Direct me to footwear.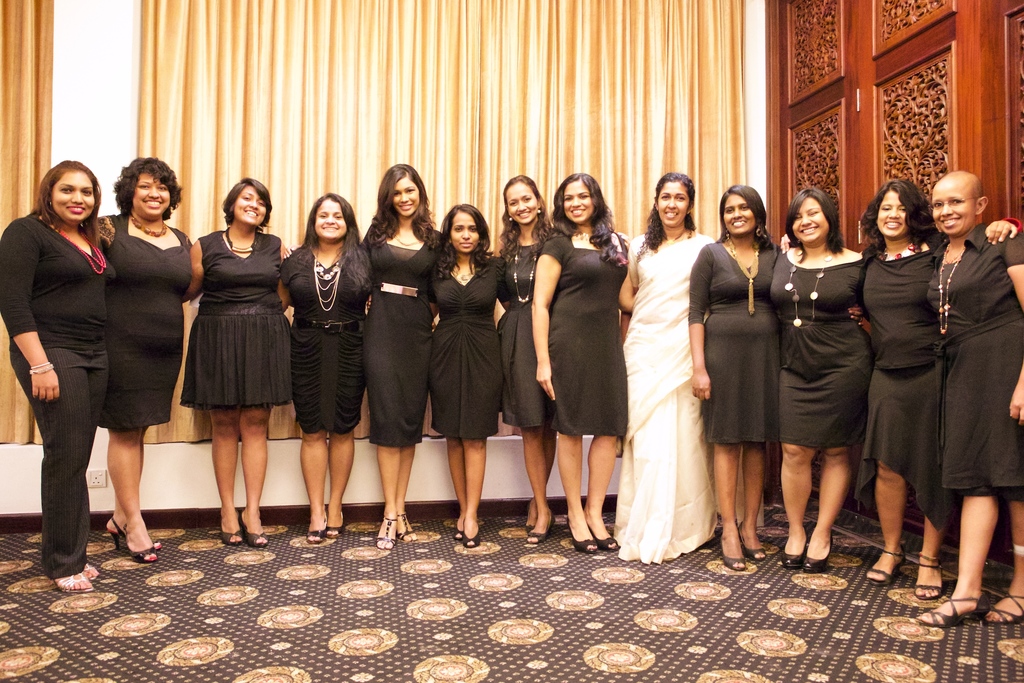
Direction: [911, 545, 948, 599].
